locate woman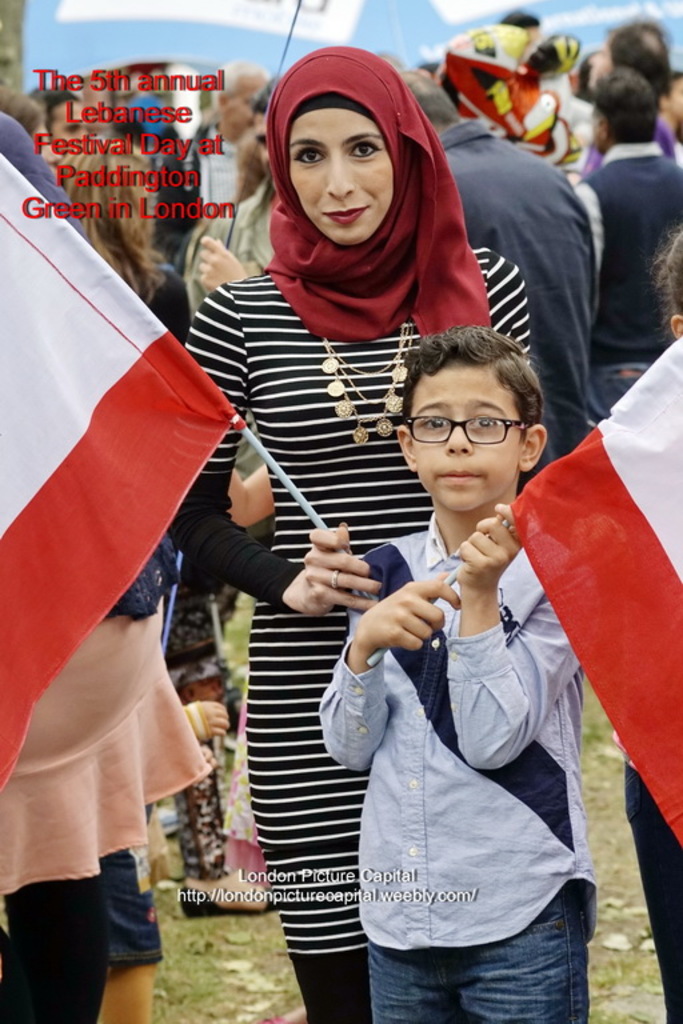
bbox(143, 96, 563, 959)
